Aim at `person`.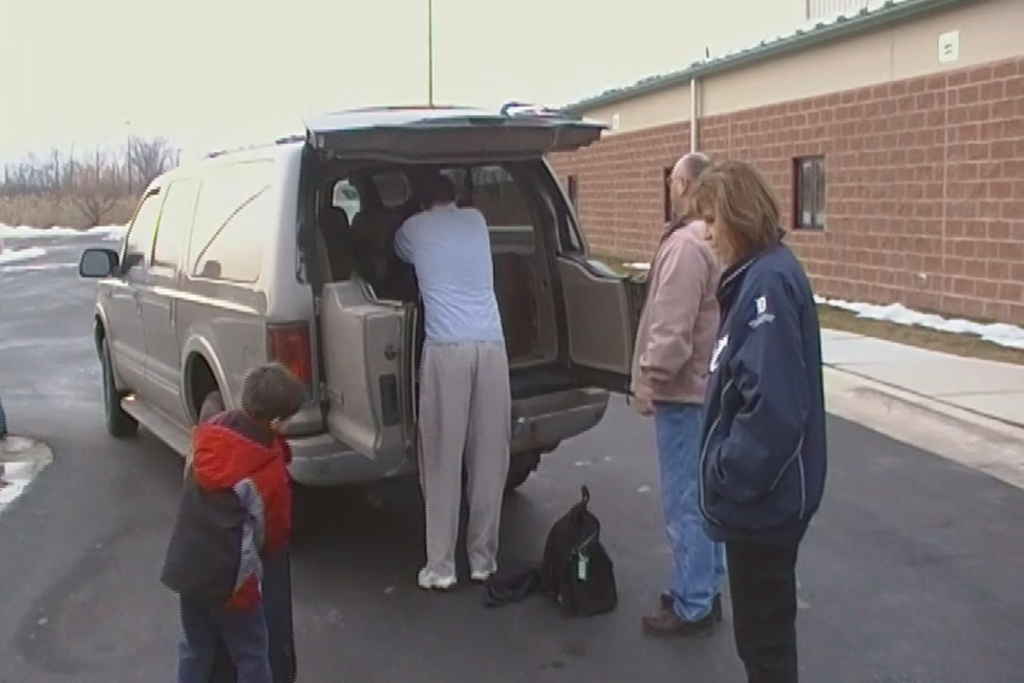
Aimed at {"left": 156, "top": 361, "right": 287, "bottom": 682}.
